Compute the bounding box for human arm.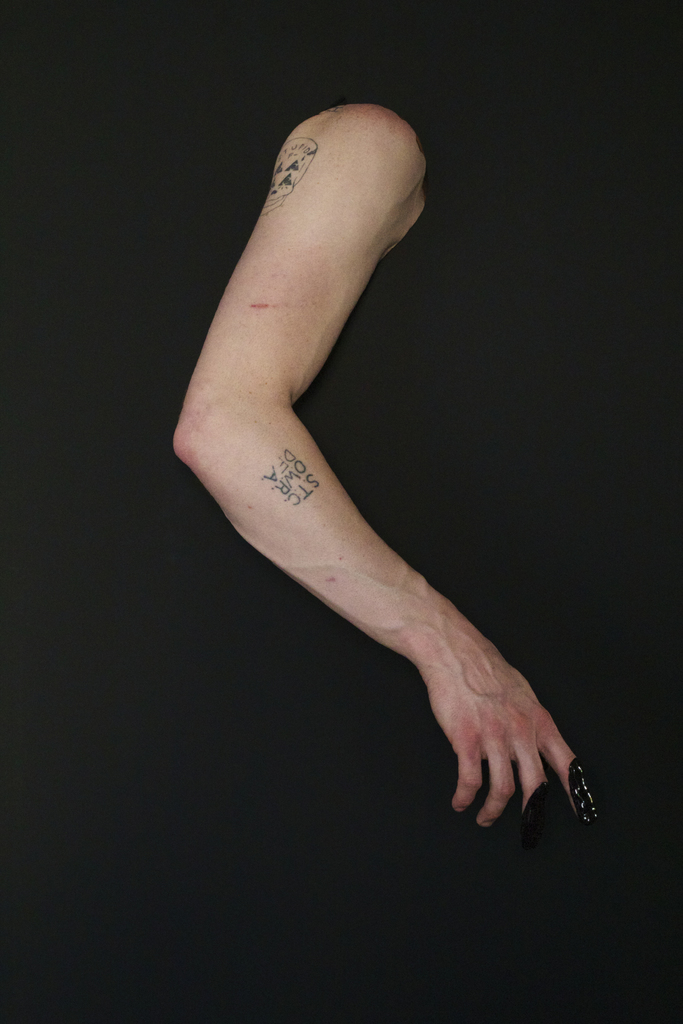
(left=167, top=104, right=606, bottom=824).
